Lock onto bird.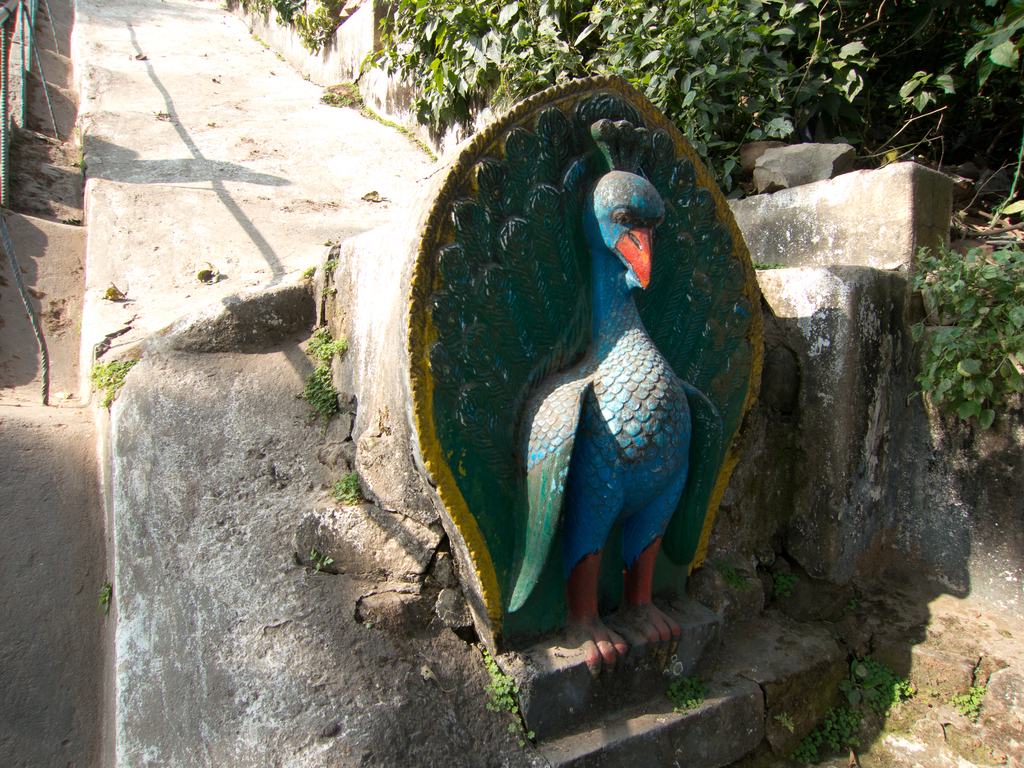
Locked: <bbox>428, 109, 776, 597</bbox>.
